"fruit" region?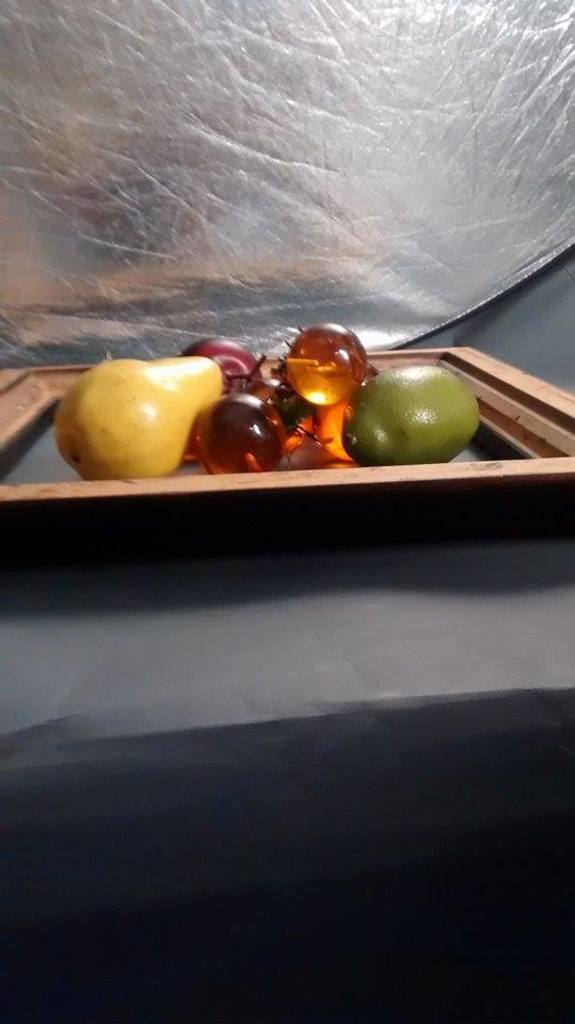
{"left": 337, "top": 353, "right": 475, "bottom": 467}
